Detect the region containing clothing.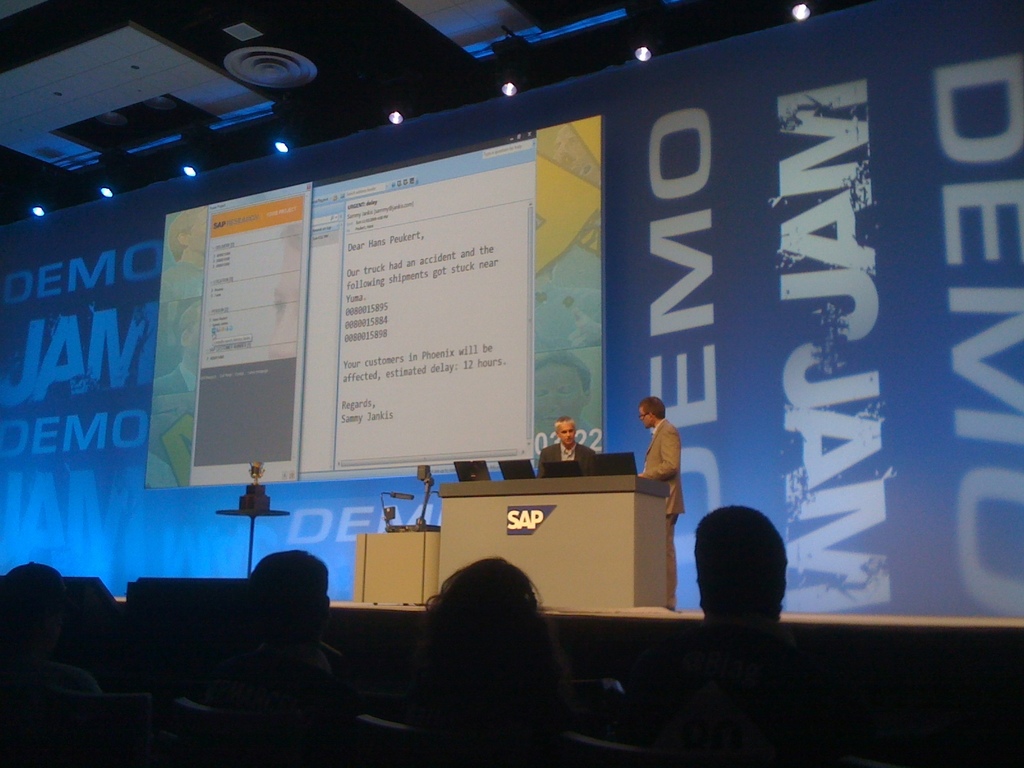
bbox=[642, 423, 685, 514].
